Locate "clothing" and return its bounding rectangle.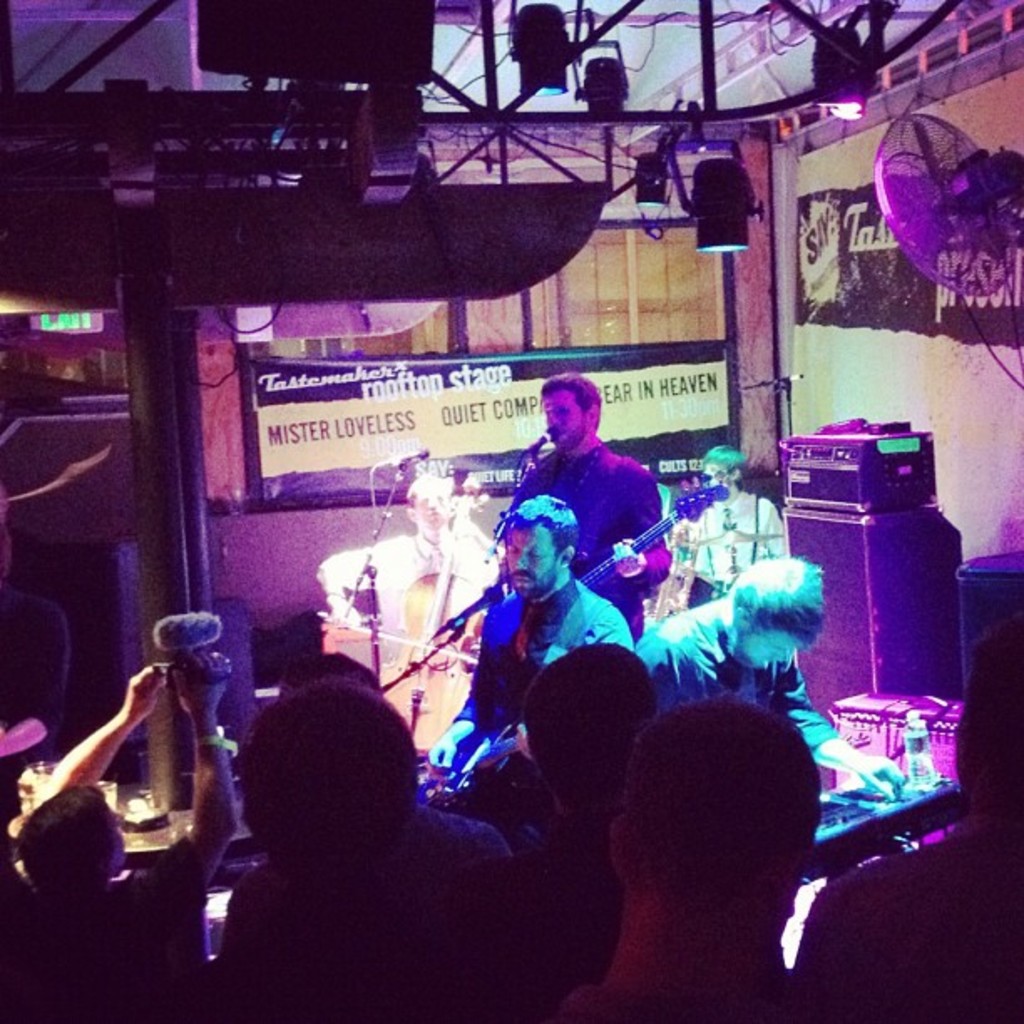
507, 440, 669, 646.
